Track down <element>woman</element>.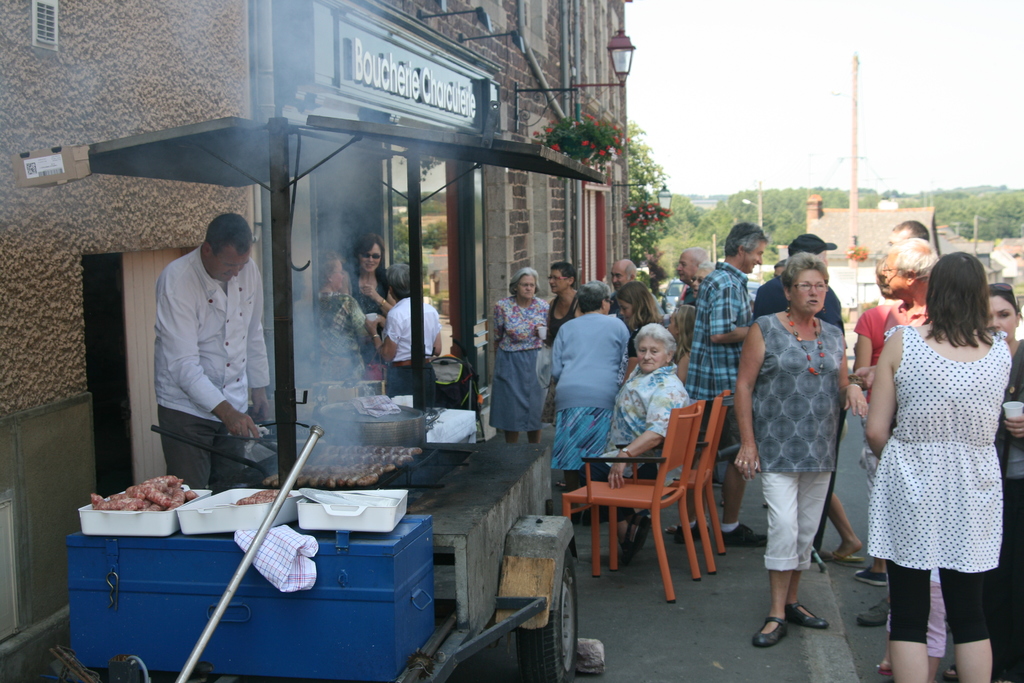
Tracked to pyautogui.locateOnScreen(311, 252, 371, 388).
